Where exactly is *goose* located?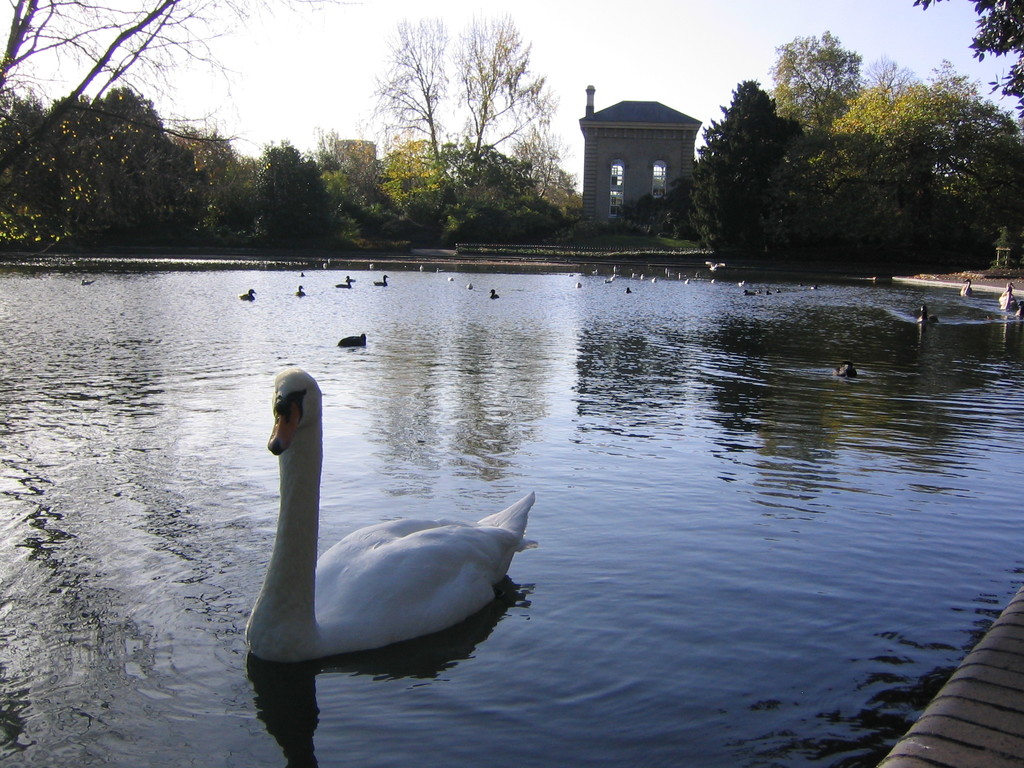
Its bounding box is x1=237 y1=284 x2=260 y2=301.
